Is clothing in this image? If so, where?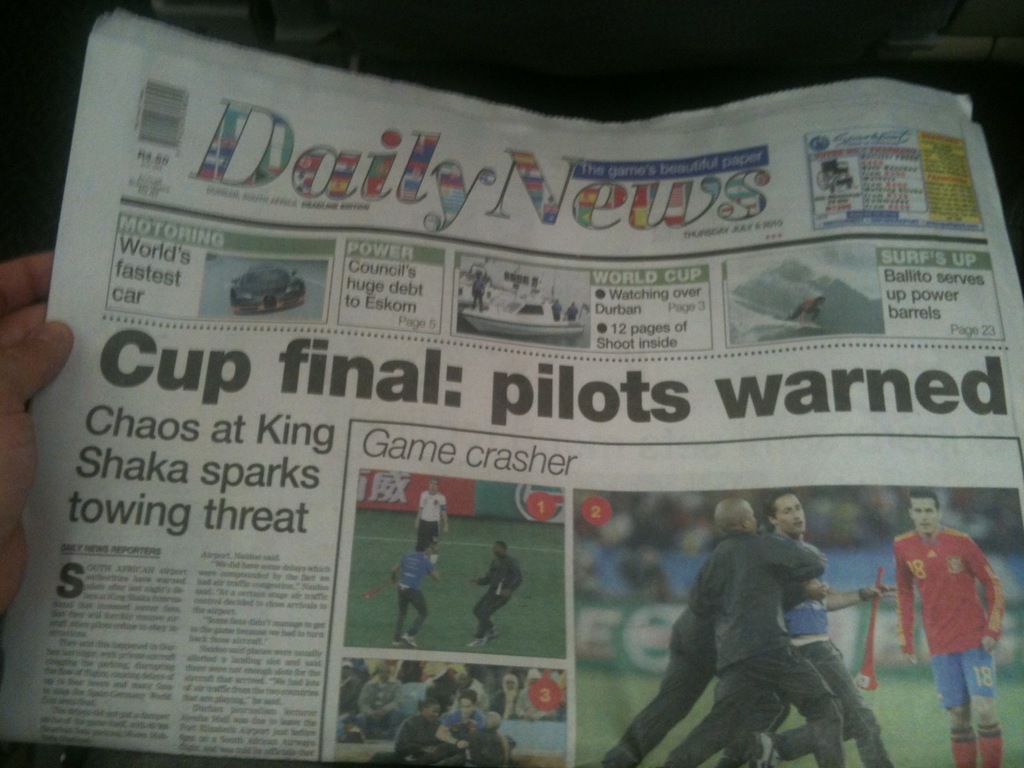
Yes, at locate(891, 518, 992, 703).
